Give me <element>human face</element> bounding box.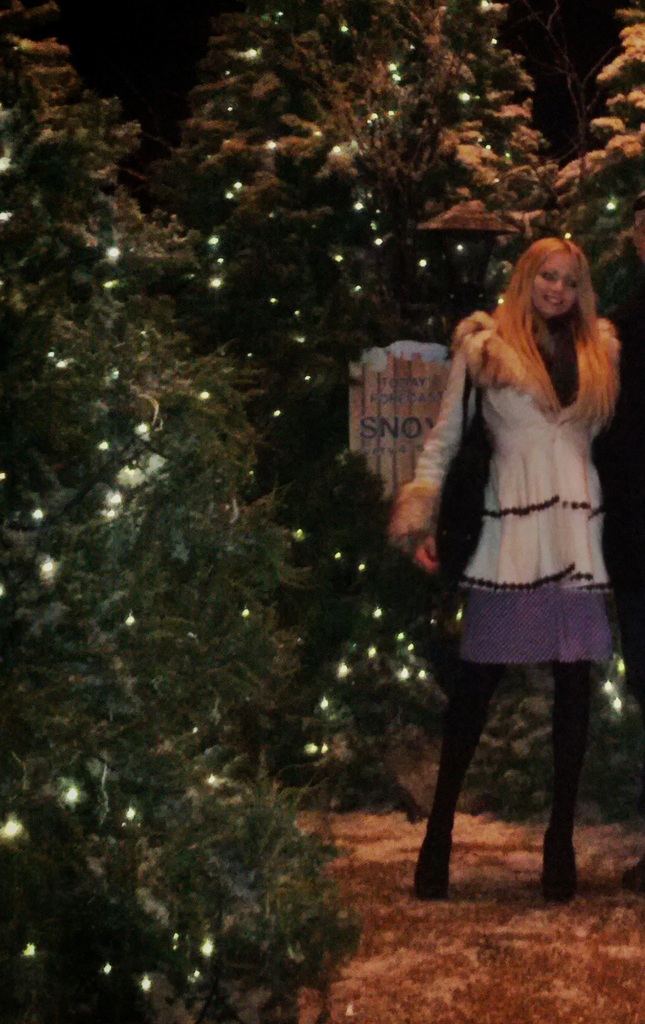
detection(528, 246, 579, 318).
